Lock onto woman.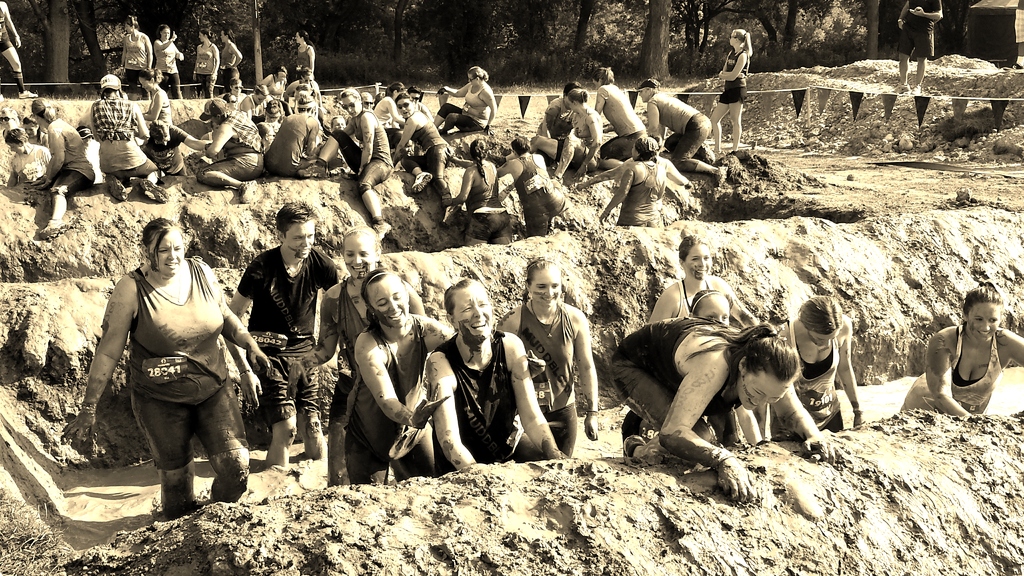
Locked: BBox(261, 67, 290, 99).
